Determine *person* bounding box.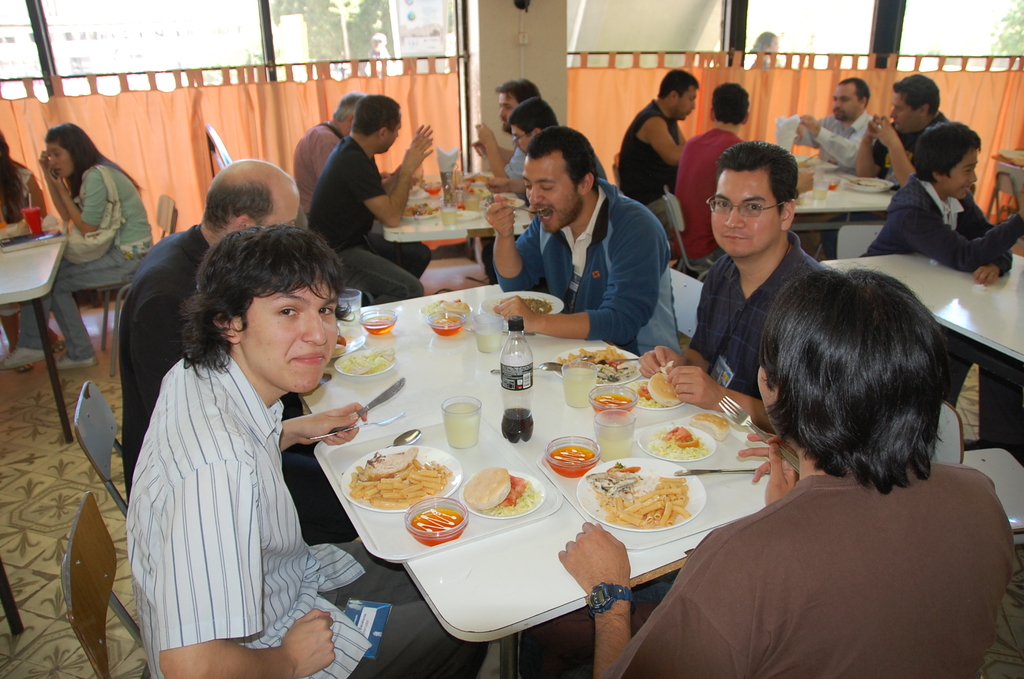
Determined: bbox=(673, 82, 820, 278).
